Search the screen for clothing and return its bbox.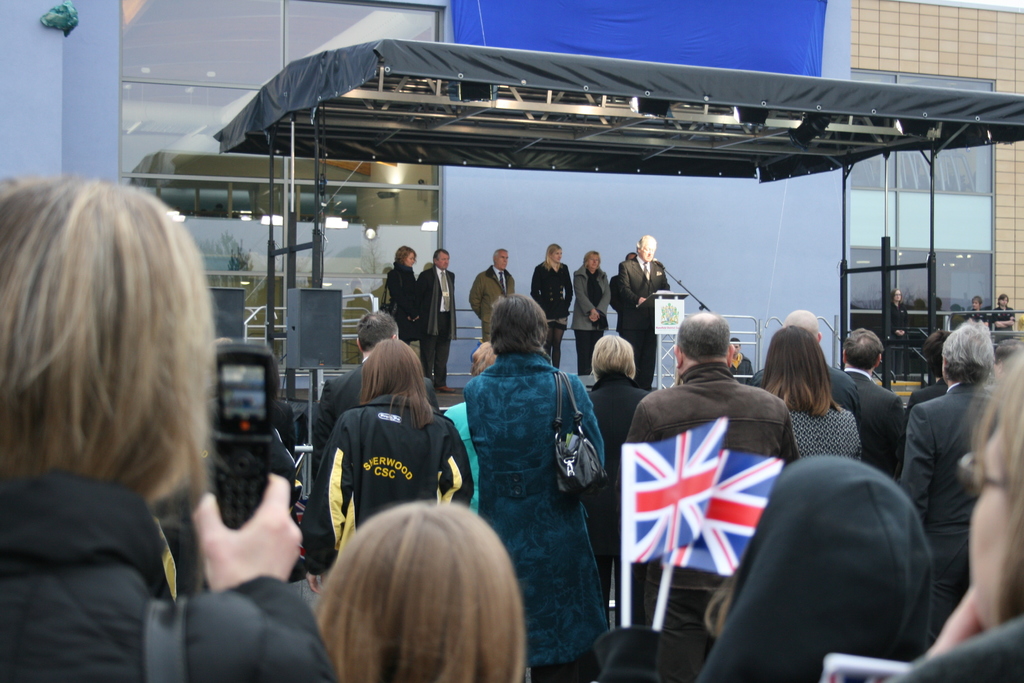
Found: [703, 462, 1023, 682].
